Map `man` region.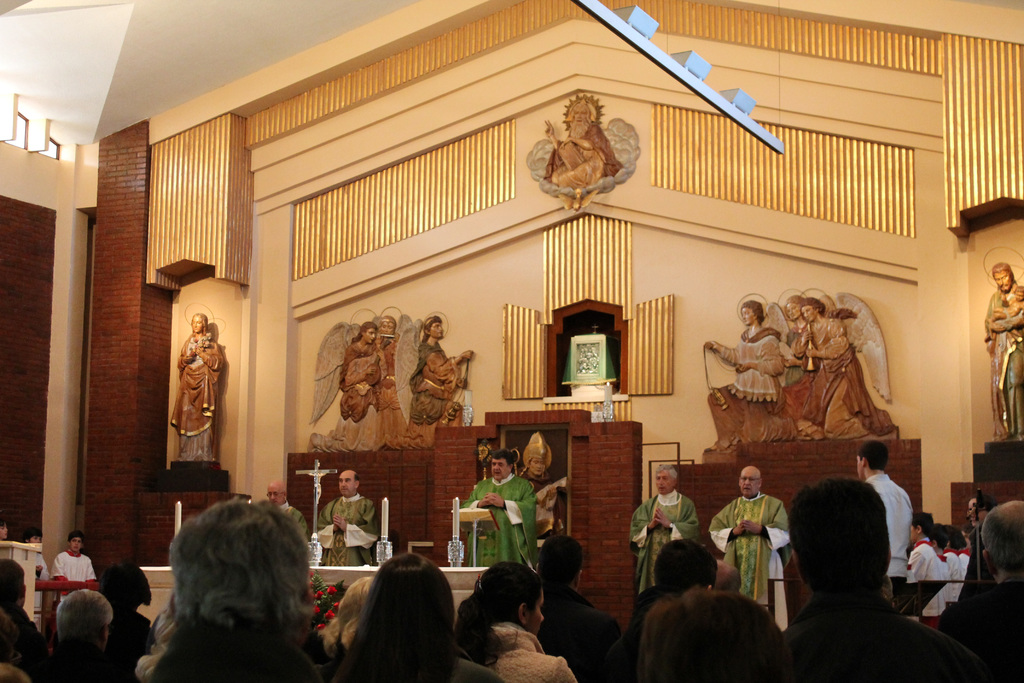
Mapped to BBox(316, 468, 378, 567).
